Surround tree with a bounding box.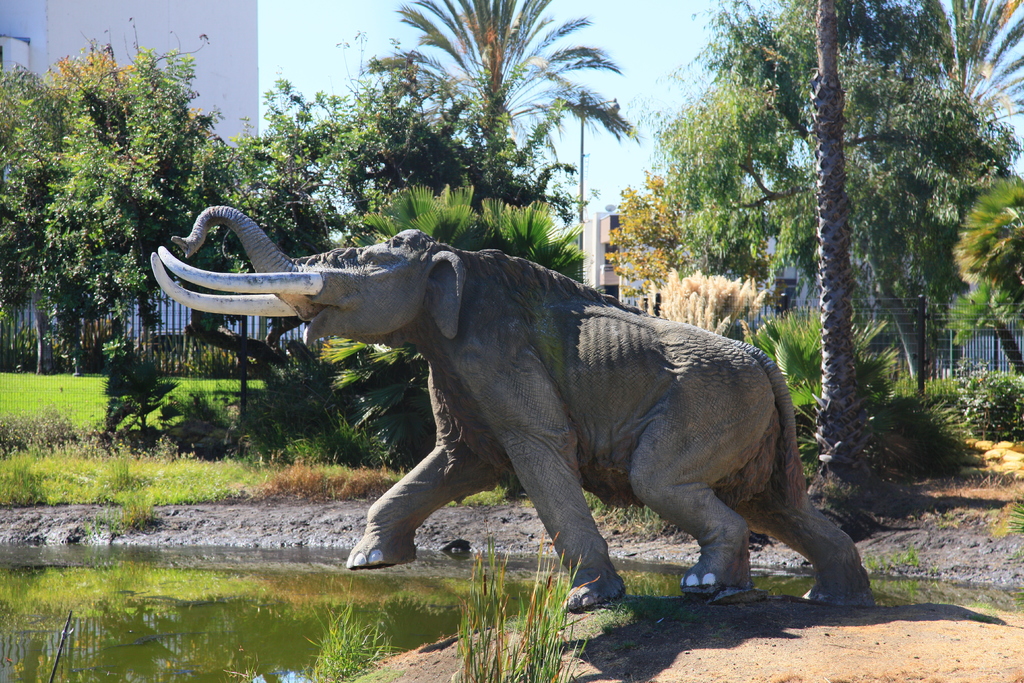
pyautogui.locateOnScreen(355, 0, 637, 206).
